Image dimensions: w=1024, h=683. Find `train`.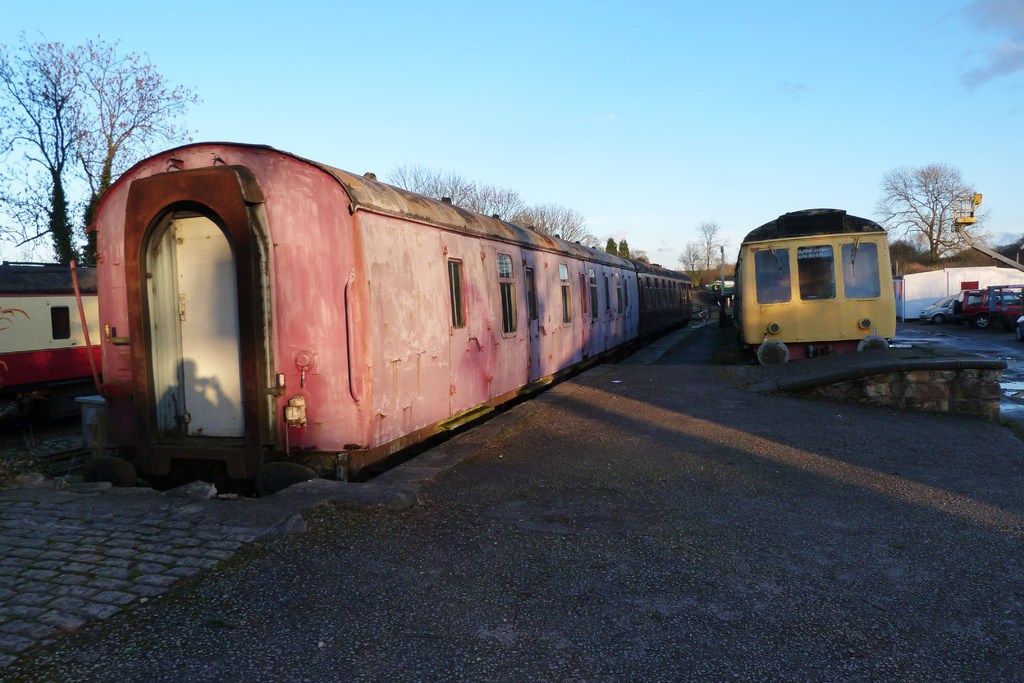
{"left": 732, "top": 199, "right": 899, "bottom": 360}.
